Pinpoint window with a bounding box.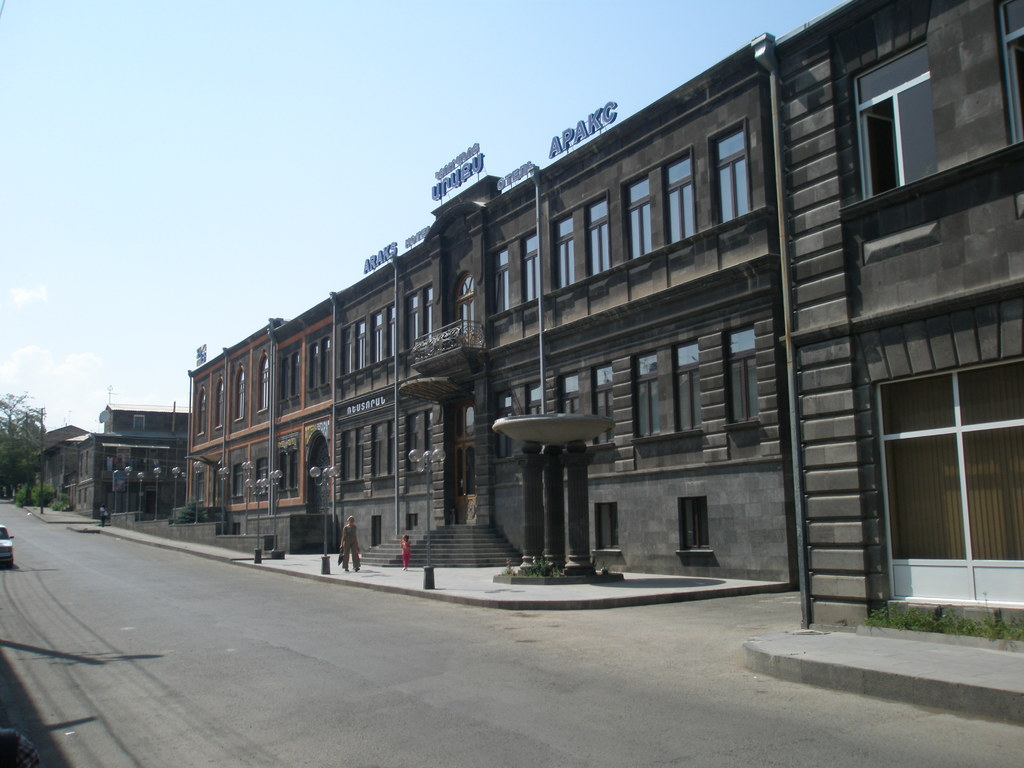
{"left": 216, "top": 380, "right": 223, "bottom": 429}.
